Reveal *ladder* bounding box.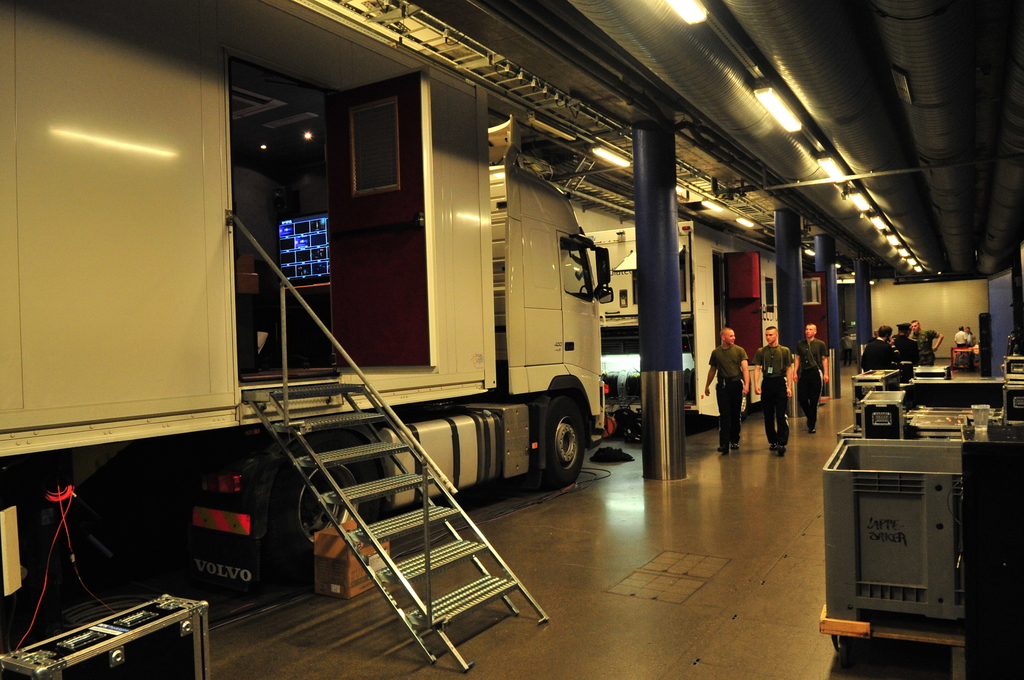
Revealed: 245/372/545/679.
